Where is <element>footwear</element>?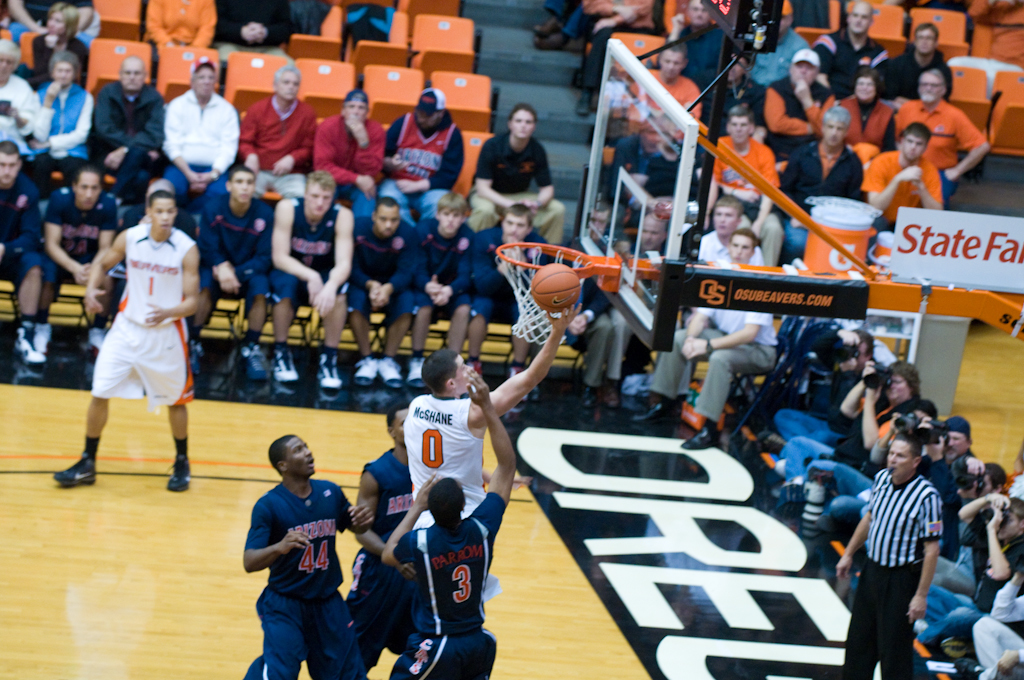
x1=354 y1=353 x2=377 y2=384.
